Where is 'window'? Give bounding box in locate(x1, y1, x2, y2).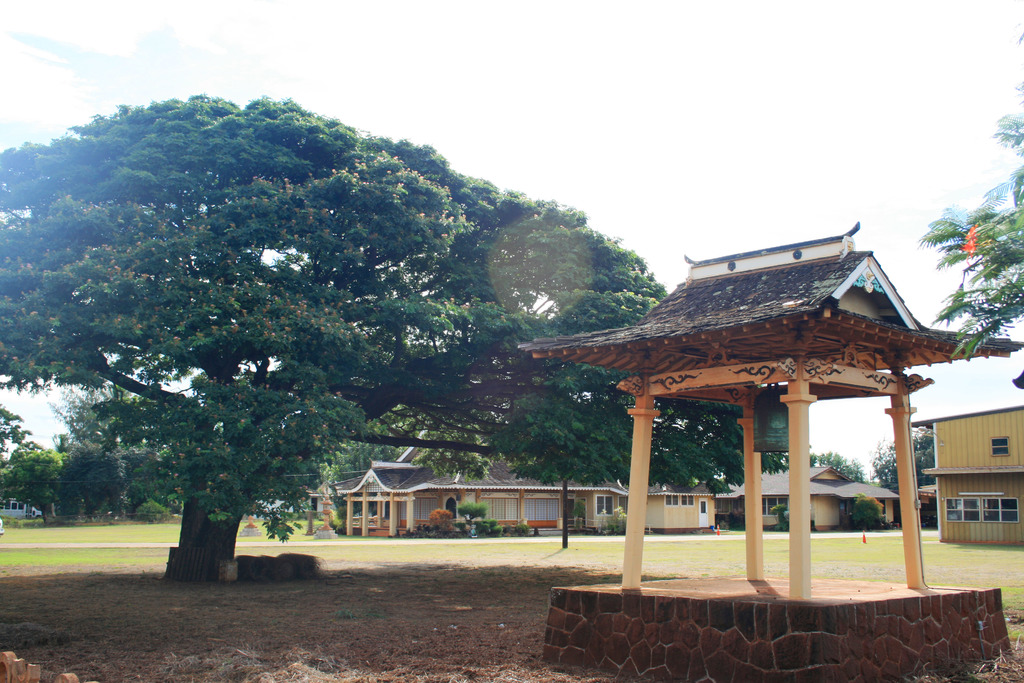
locate(981, 492, 1021, 522).
